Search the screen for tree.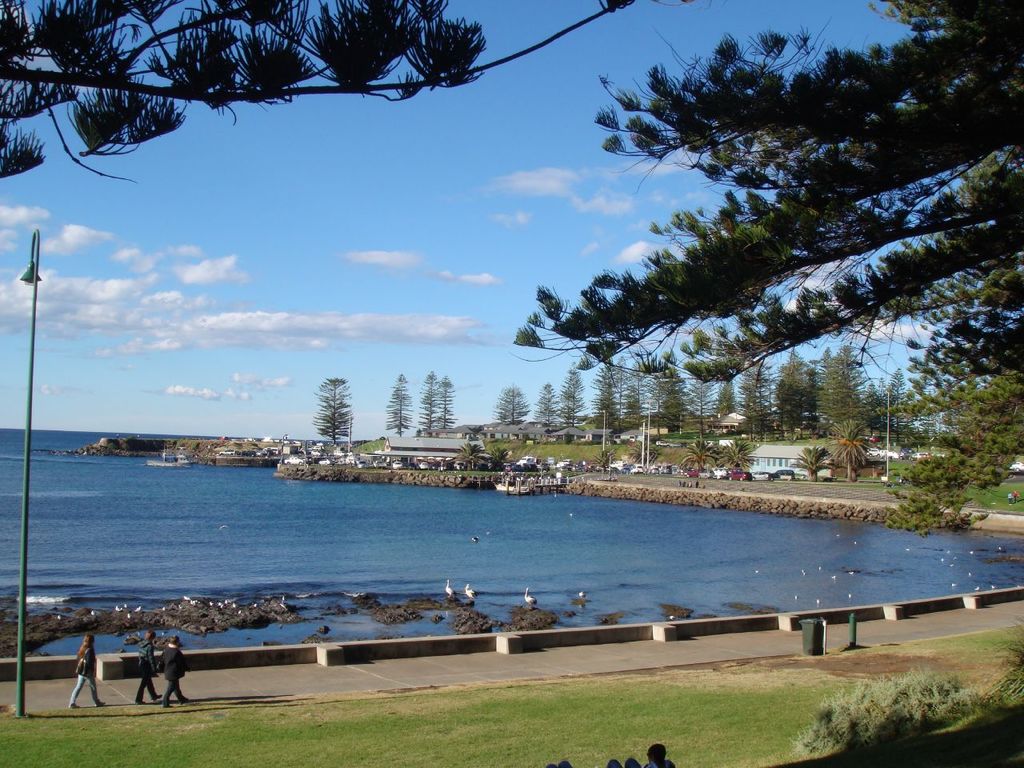
Found at (510,0,1023,526).
